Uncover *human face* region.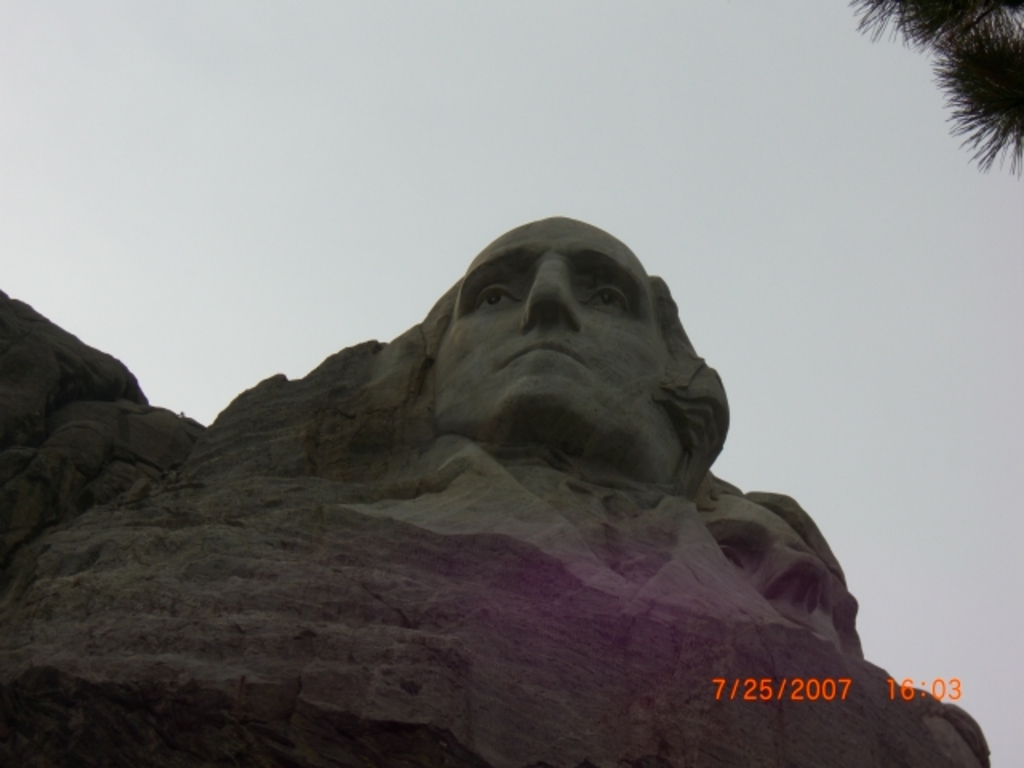
Uncovered: bbox=(438, 221, 674, 459).
